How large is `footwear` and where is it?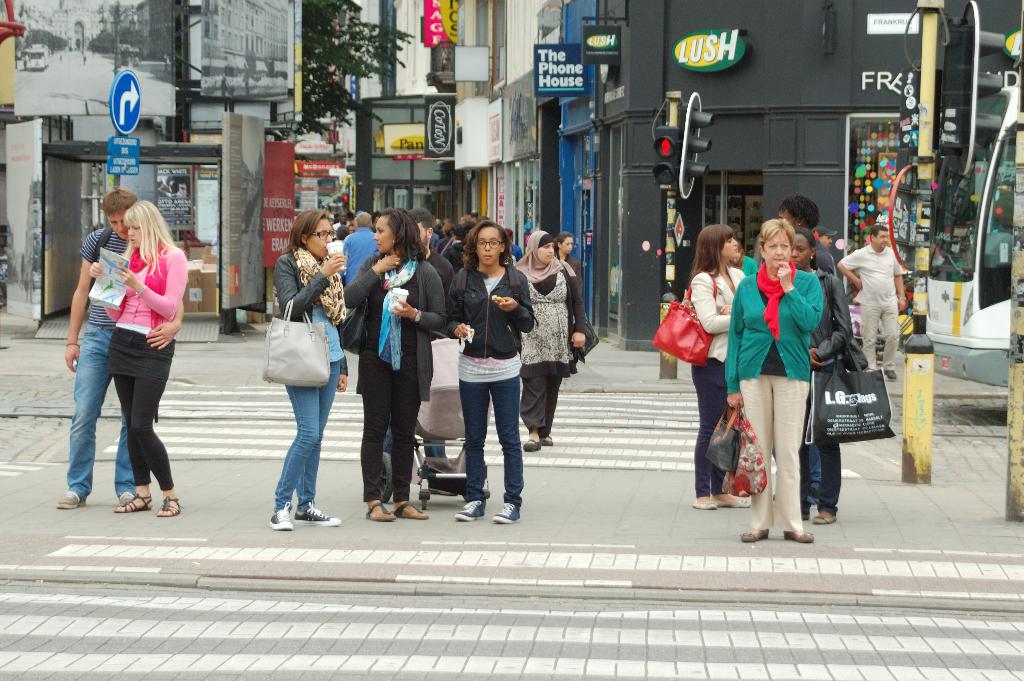
Bounding box: {"x1": 717, "y1": 494, "x2": 753, "y2": 508}.
